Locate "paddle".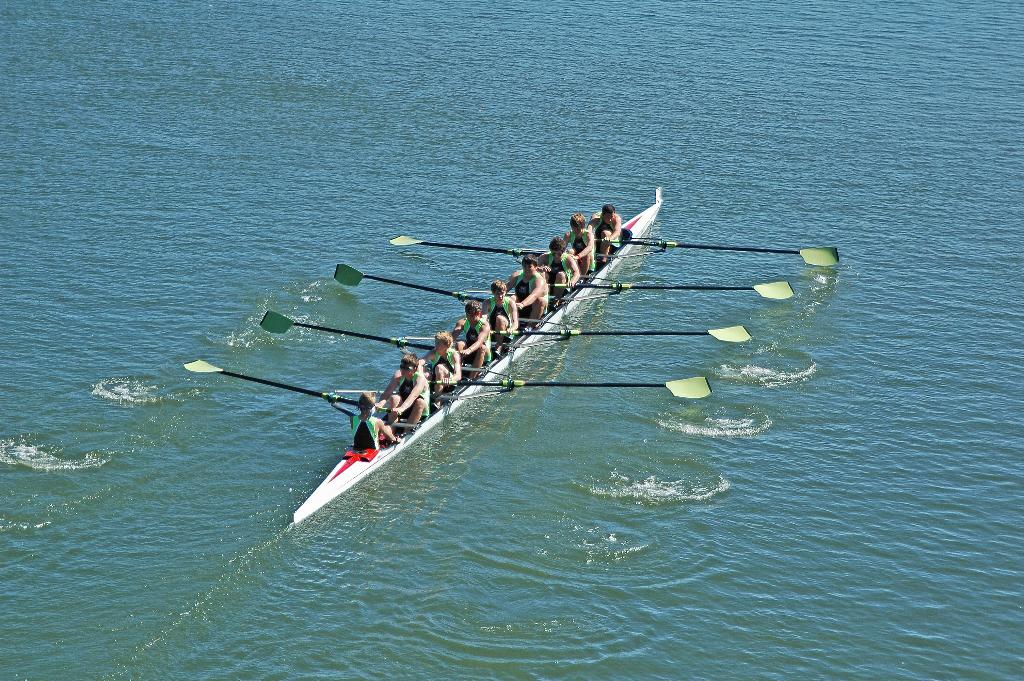
Bounding box: left=335, top=265, right=488, bottom=303.
